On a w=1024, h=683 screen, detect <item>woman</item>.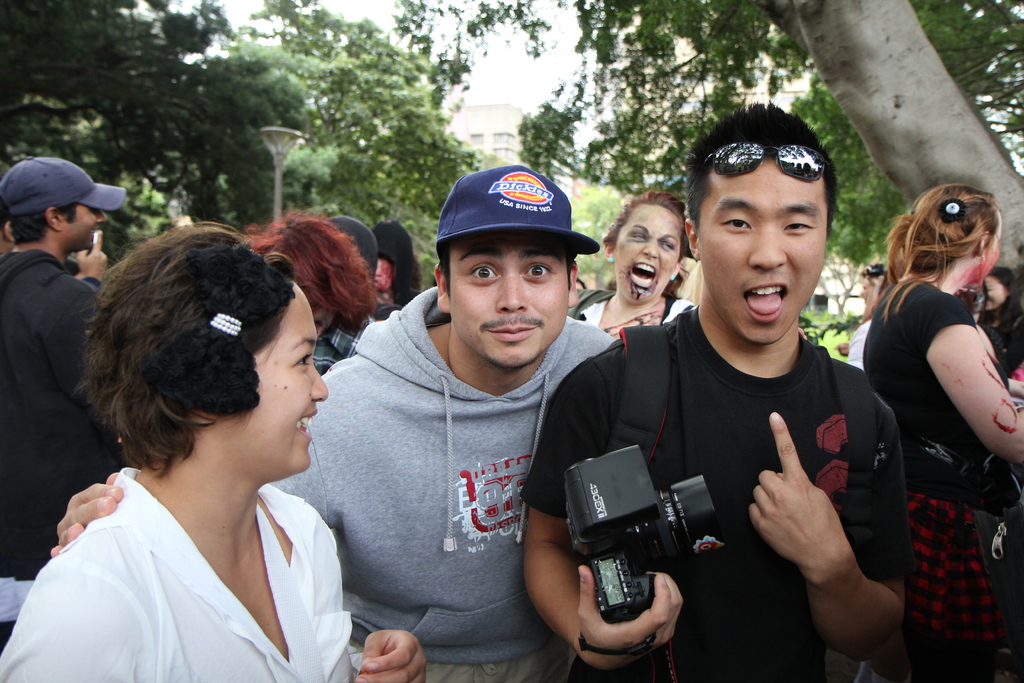
981/262/1023/395.
